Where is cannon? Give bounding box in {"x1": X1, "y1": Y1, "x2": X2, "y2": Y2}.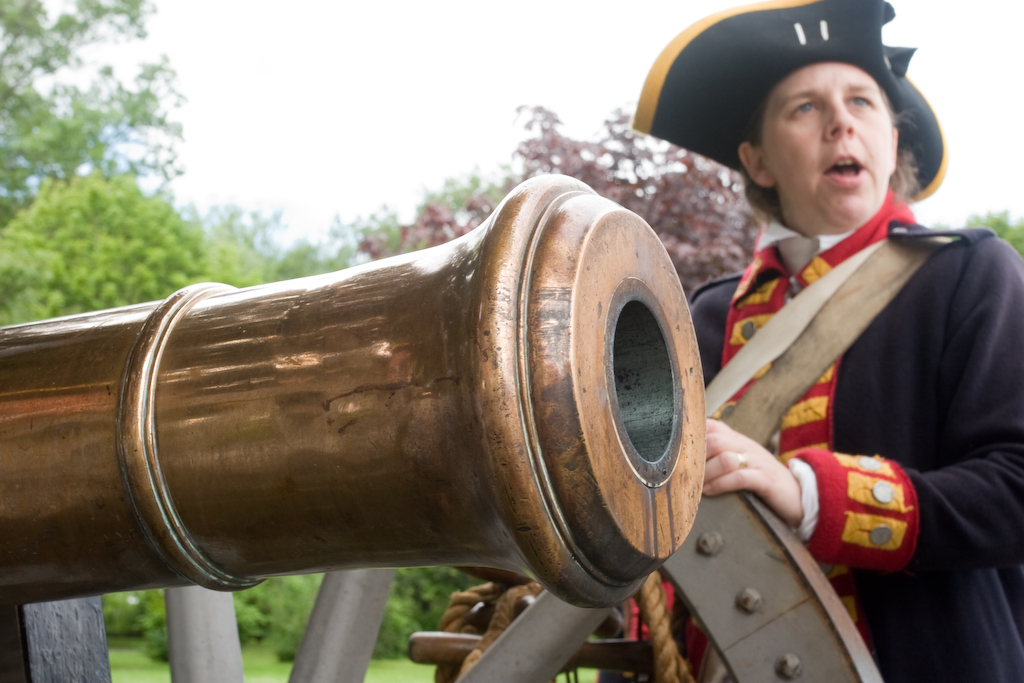
{"x1": 0, "y1": 170, "x2": 886, "y2": 682}.
